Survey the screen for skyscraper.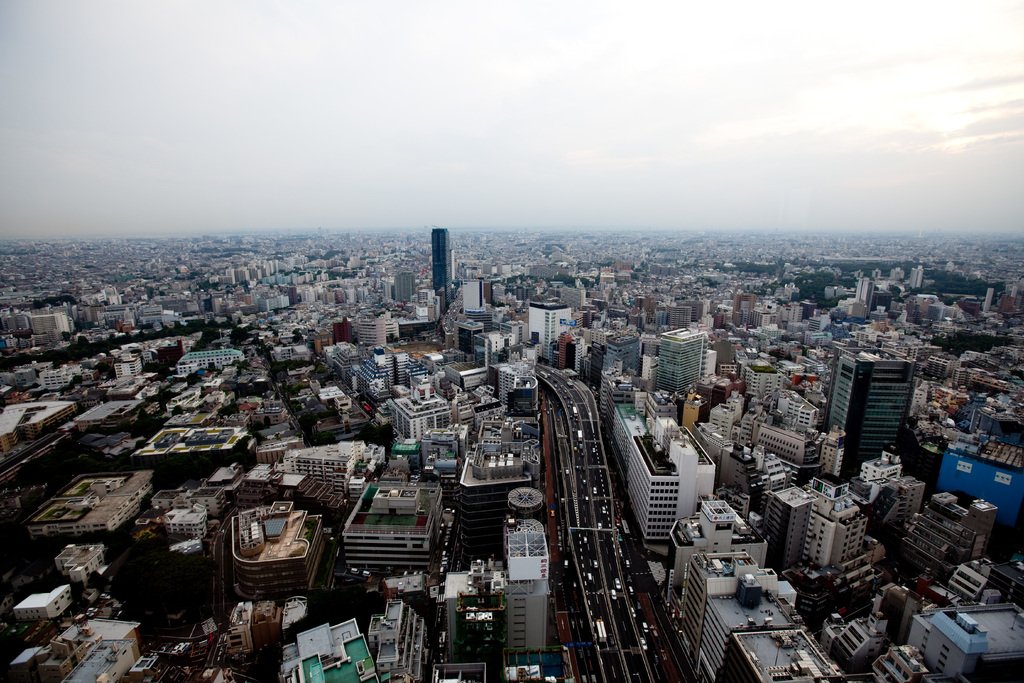
Survey found: {"left": 430, "top": 225, "right": 450, "bottom": 309}.
